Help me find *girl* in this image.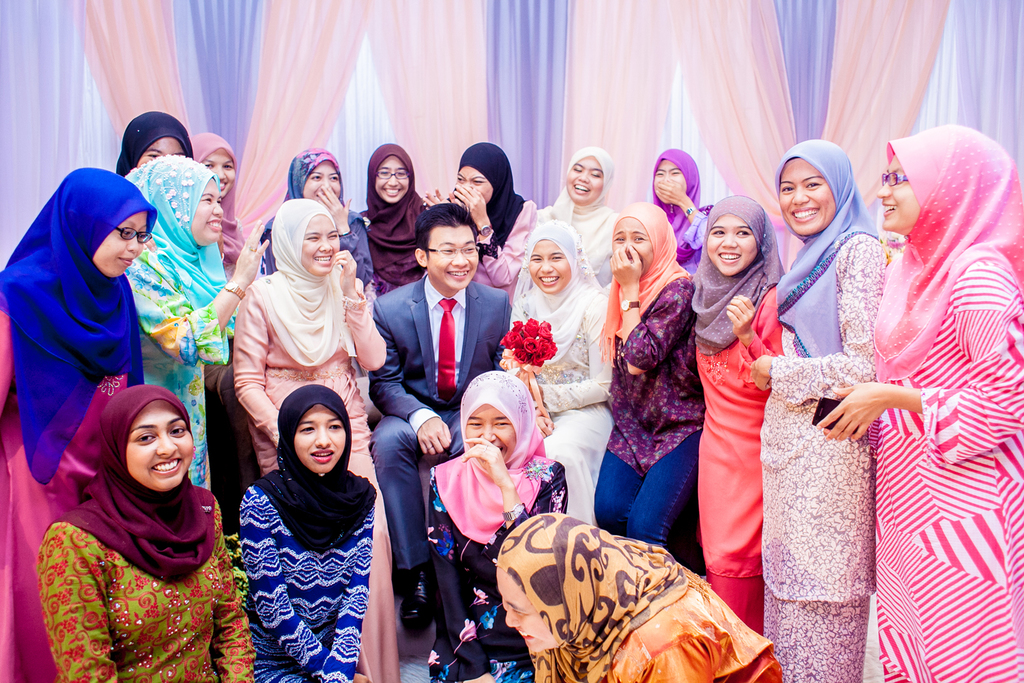
Found it: BBox(426, 141, 539, 302).
